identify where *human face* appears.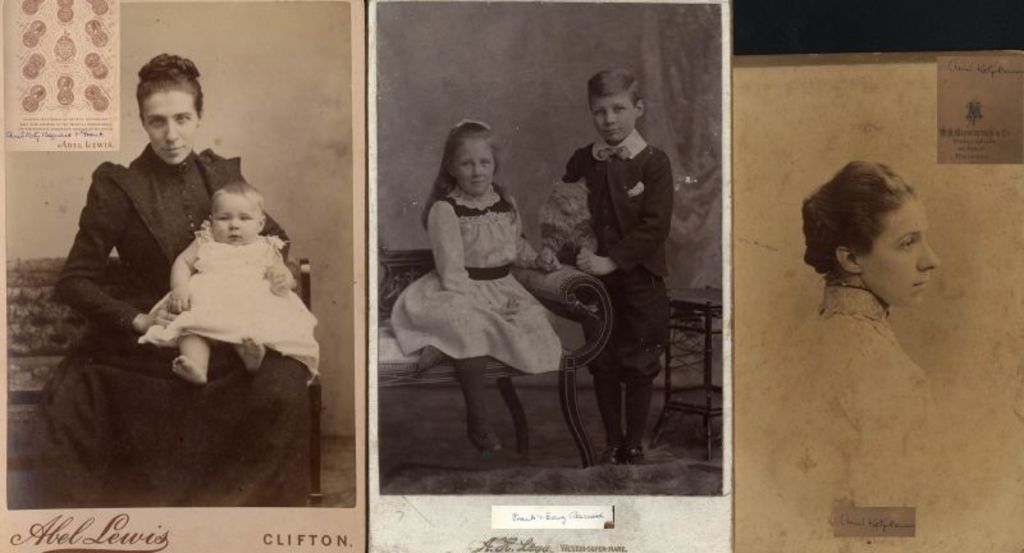
Appears at rect(858, 198, 934, 310).
